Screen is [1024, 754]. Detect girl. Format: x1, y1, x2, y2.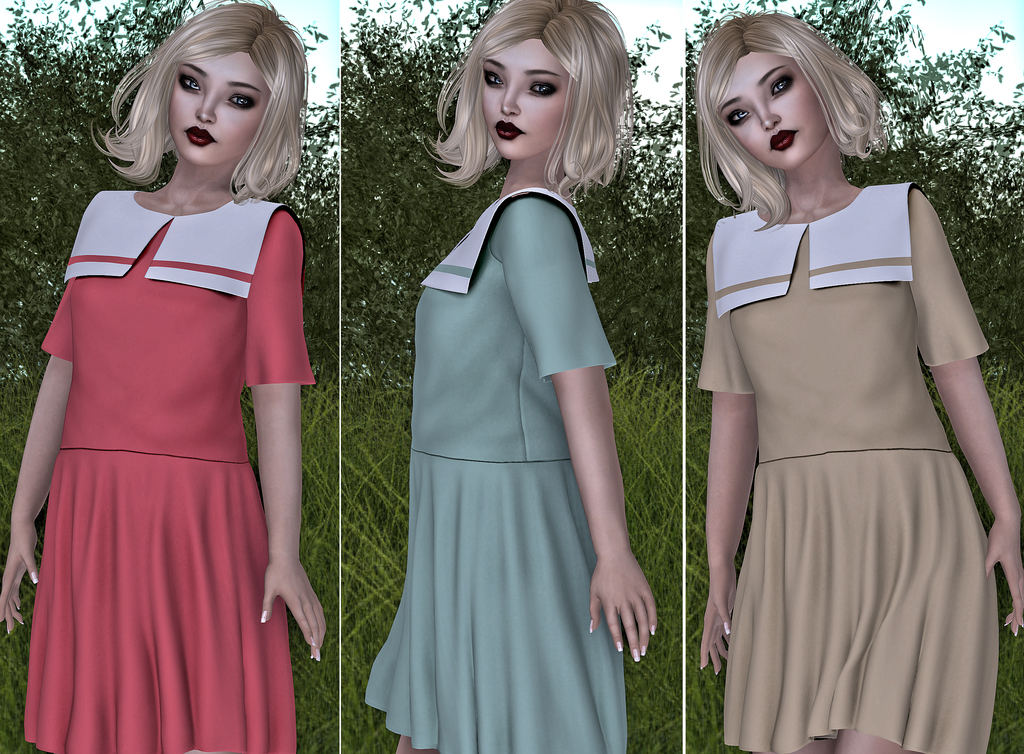
694, 14, 1023, 753.
